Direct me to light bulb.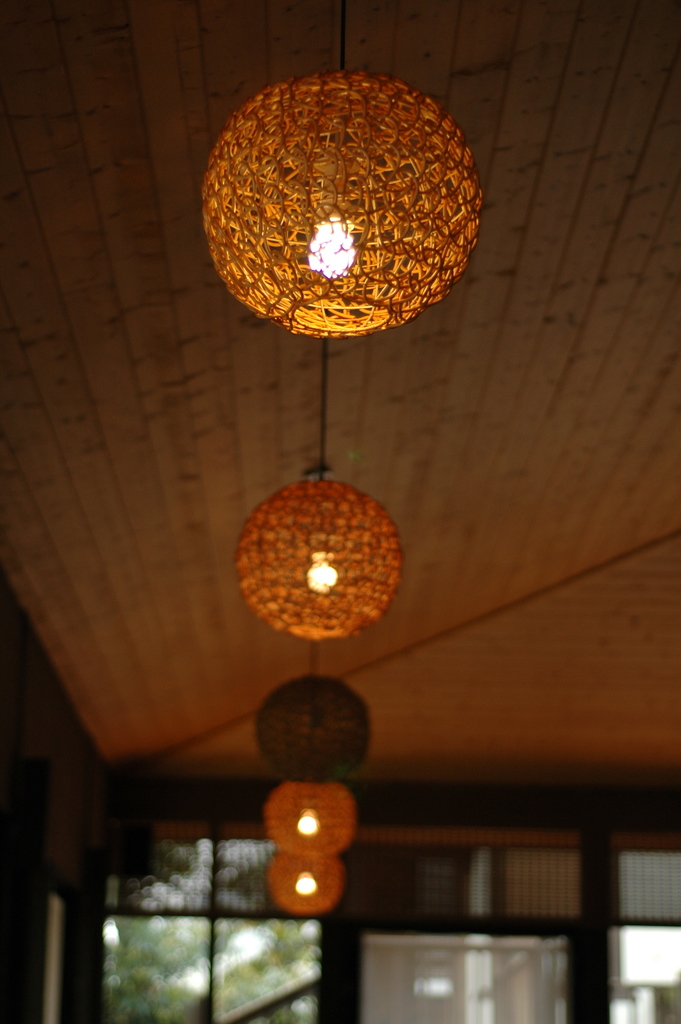
Direction: bbox(308, 548, 334, 598).
